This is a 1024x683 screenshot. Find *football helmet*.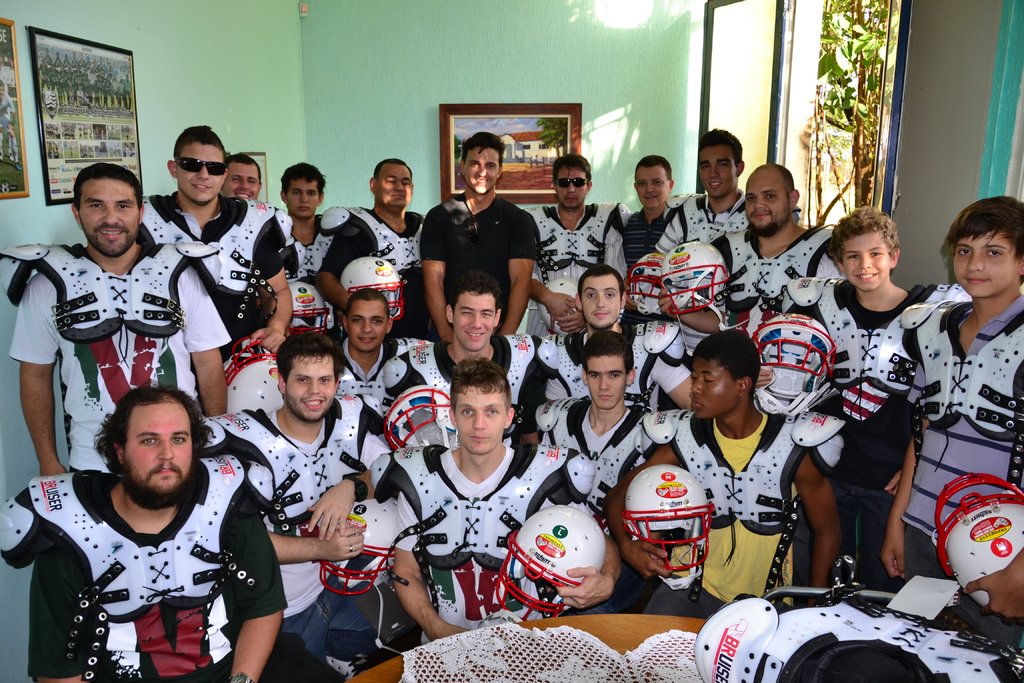
Bounding box: box=[934, 471, 1023, 623].
